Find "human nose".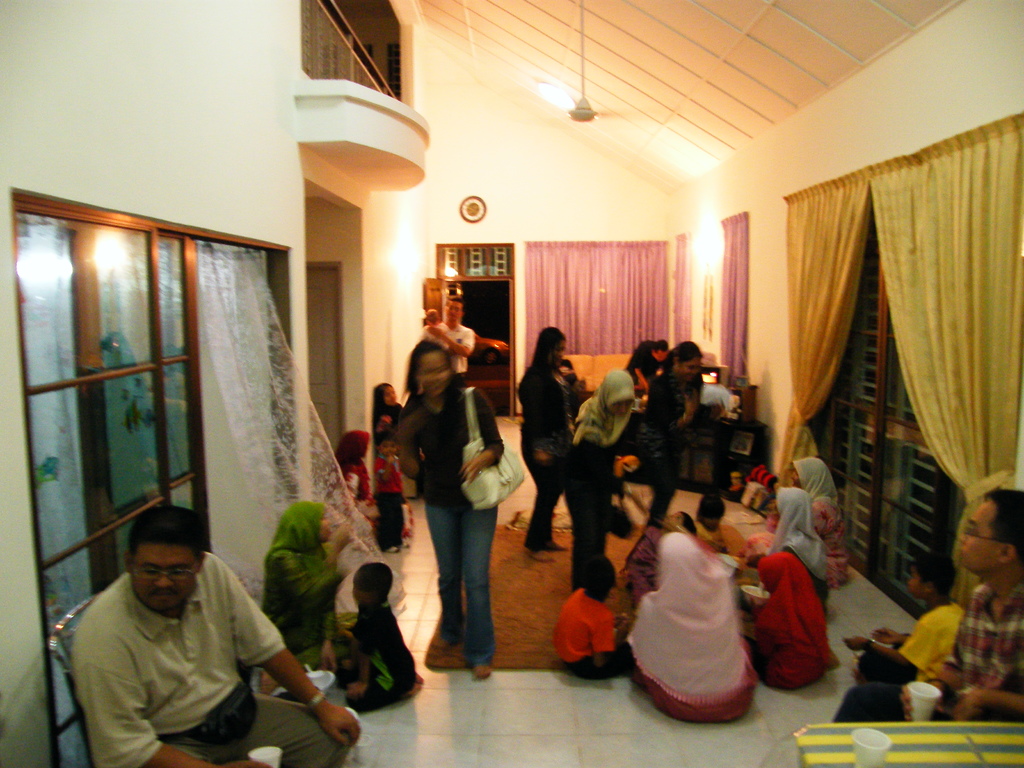
(959,529,967,544).
